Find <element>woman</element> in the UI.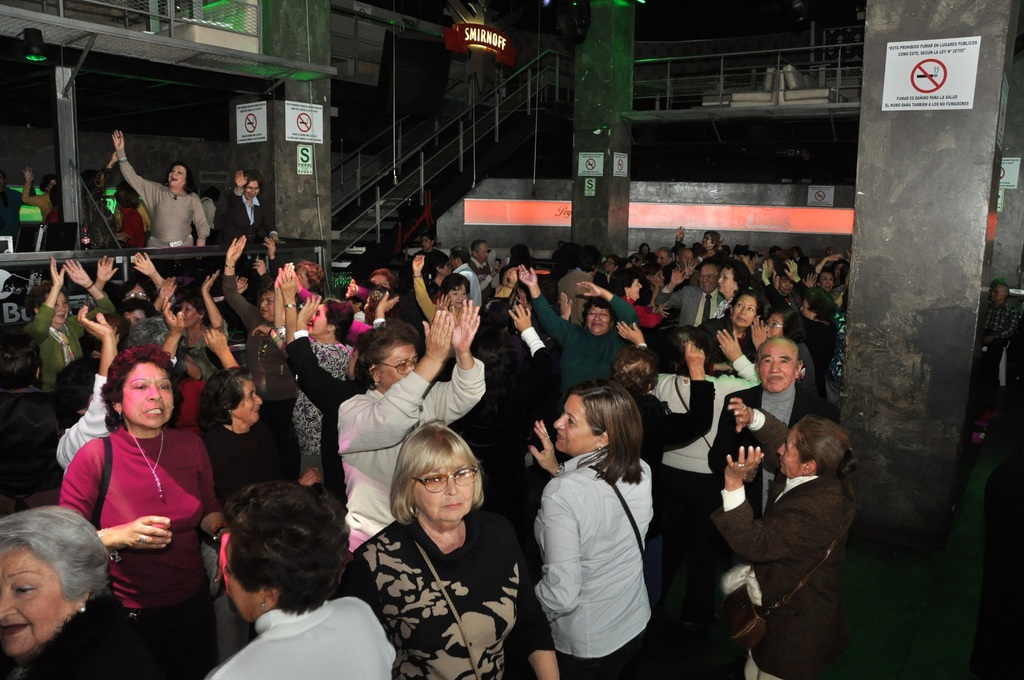
UI element at 771, 270, 792, 300.
